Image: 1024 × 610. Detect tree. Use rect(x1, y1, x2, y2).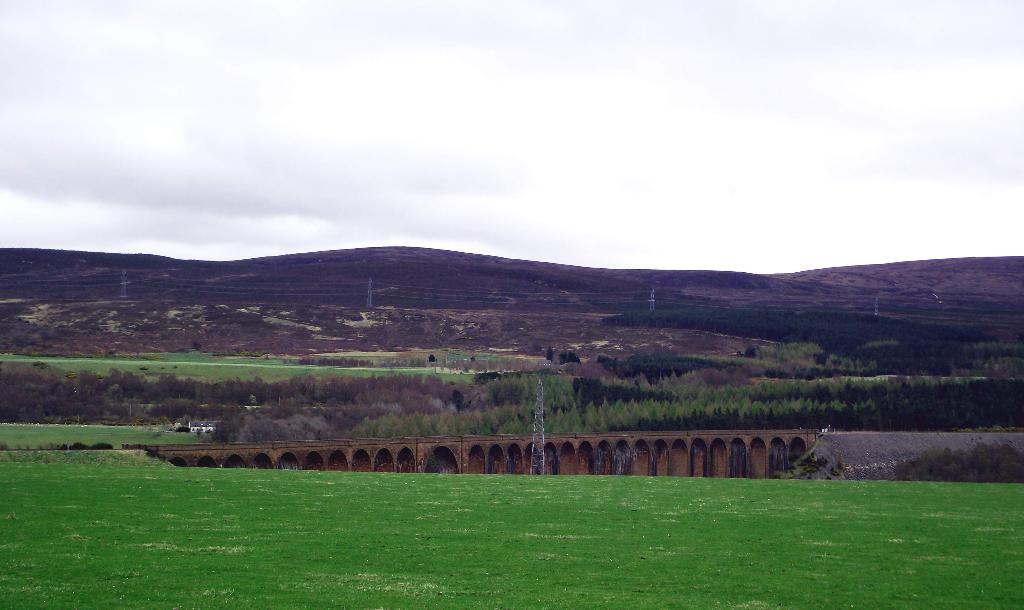
rect(192, 341, 200, 352).
